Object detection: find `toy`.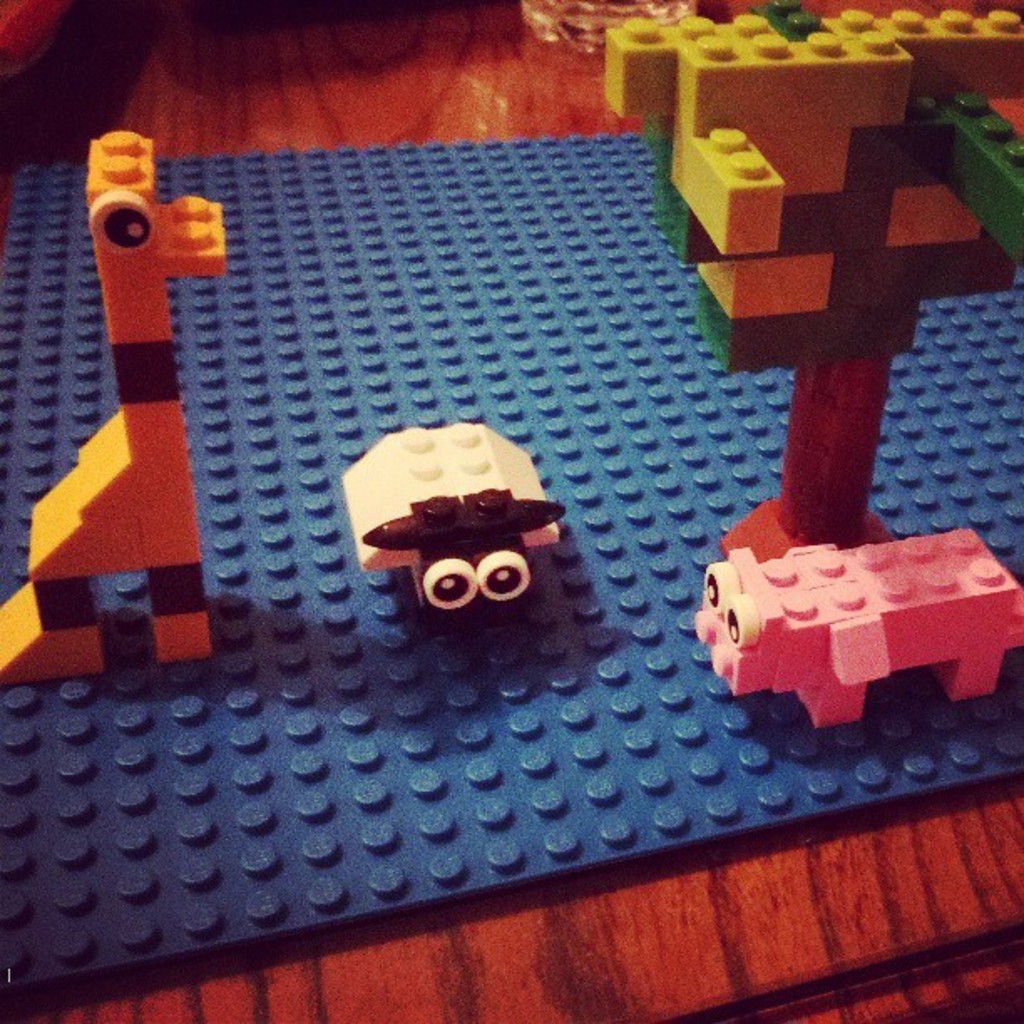
(left=602, top=0, right=1022, bottom=564).
